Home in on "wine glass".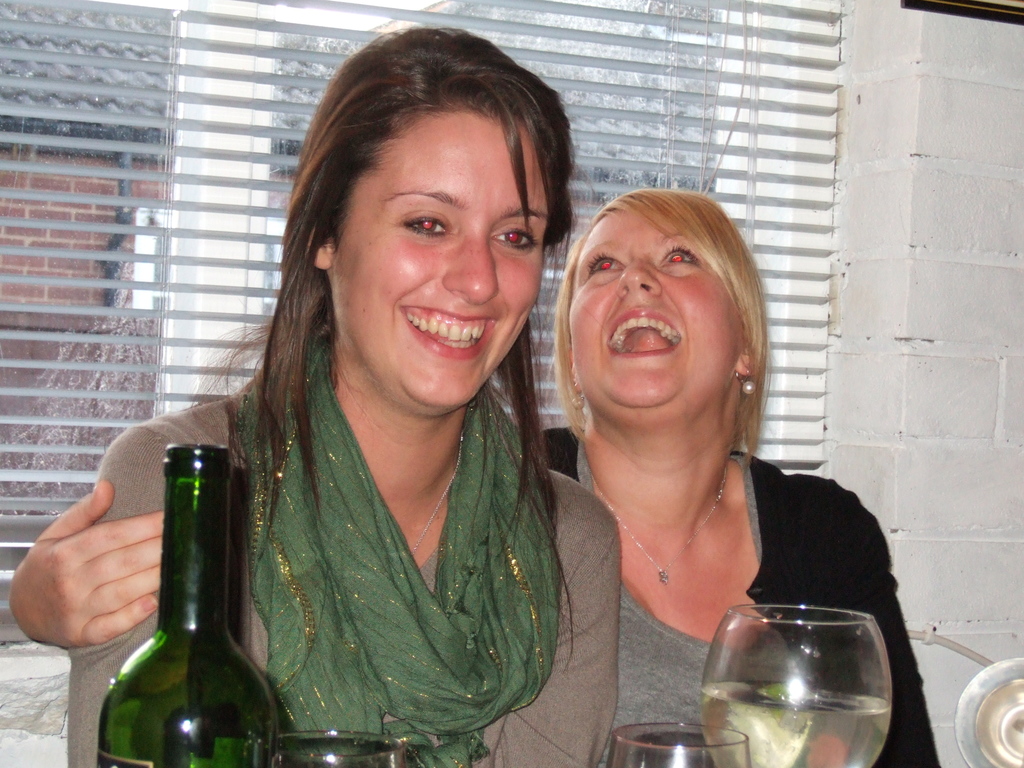
Homed in at x1=698, y1=605, x2=895, y2=767.
